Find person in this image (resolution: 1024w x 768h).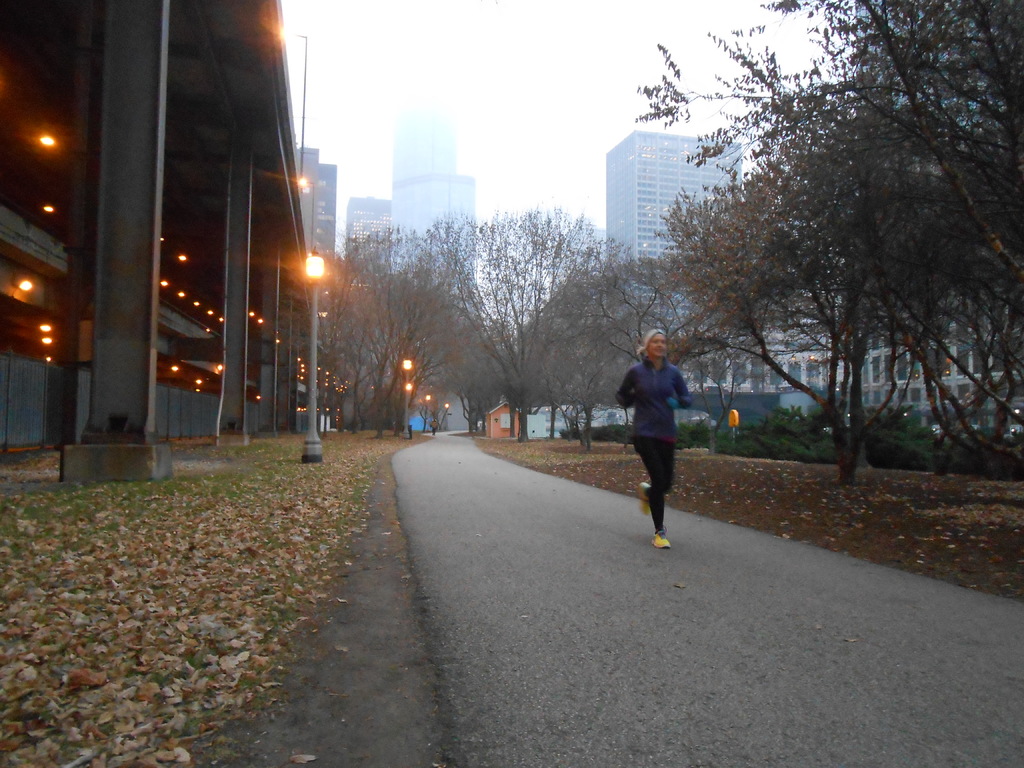
crop(725, 399, 741, 450).
